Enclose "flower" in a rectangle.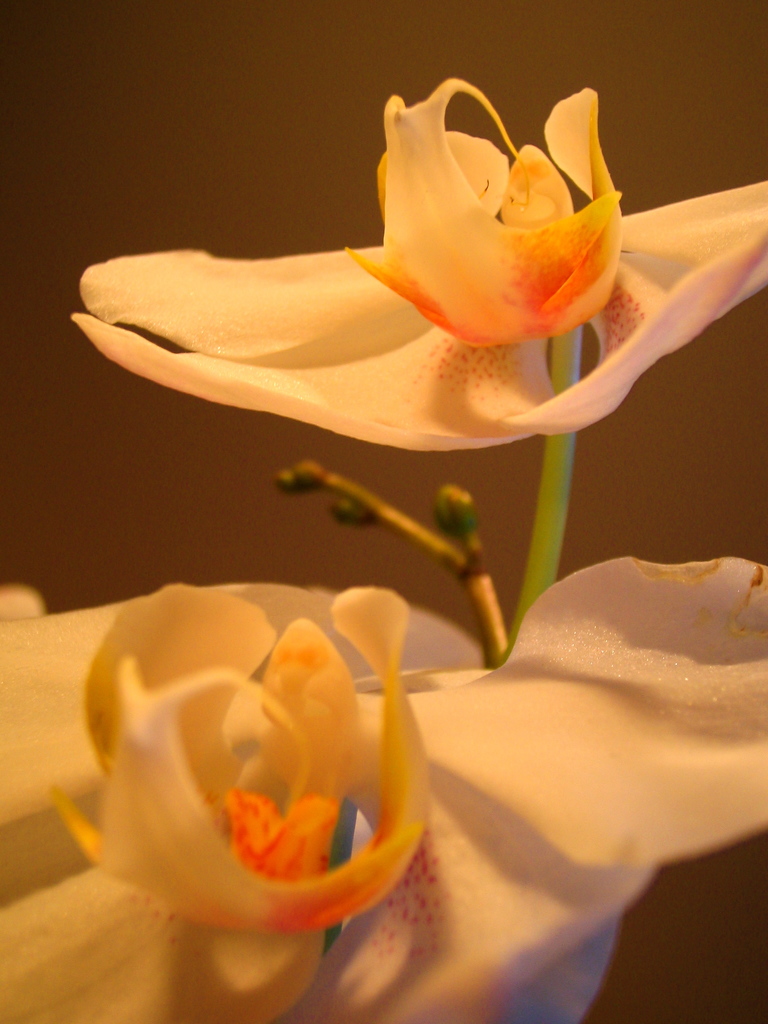
[x1=75, y1=97, x2=648, y2=455].
